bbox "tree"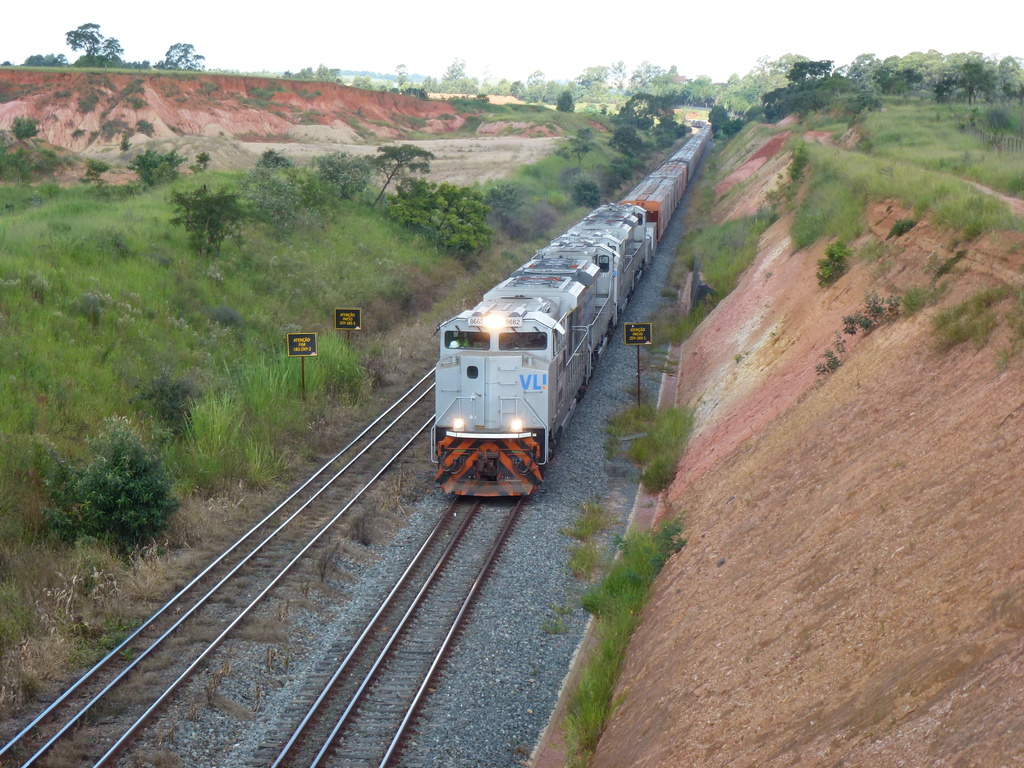
left=155, top=177, right=258, bottom=269
